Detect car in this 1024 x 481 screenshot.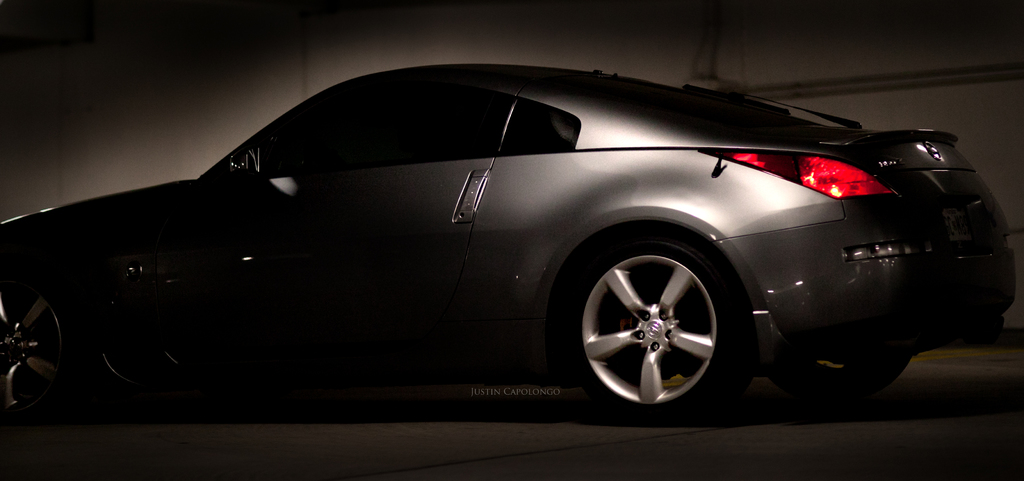
Detection: (0,61,1020,421).
